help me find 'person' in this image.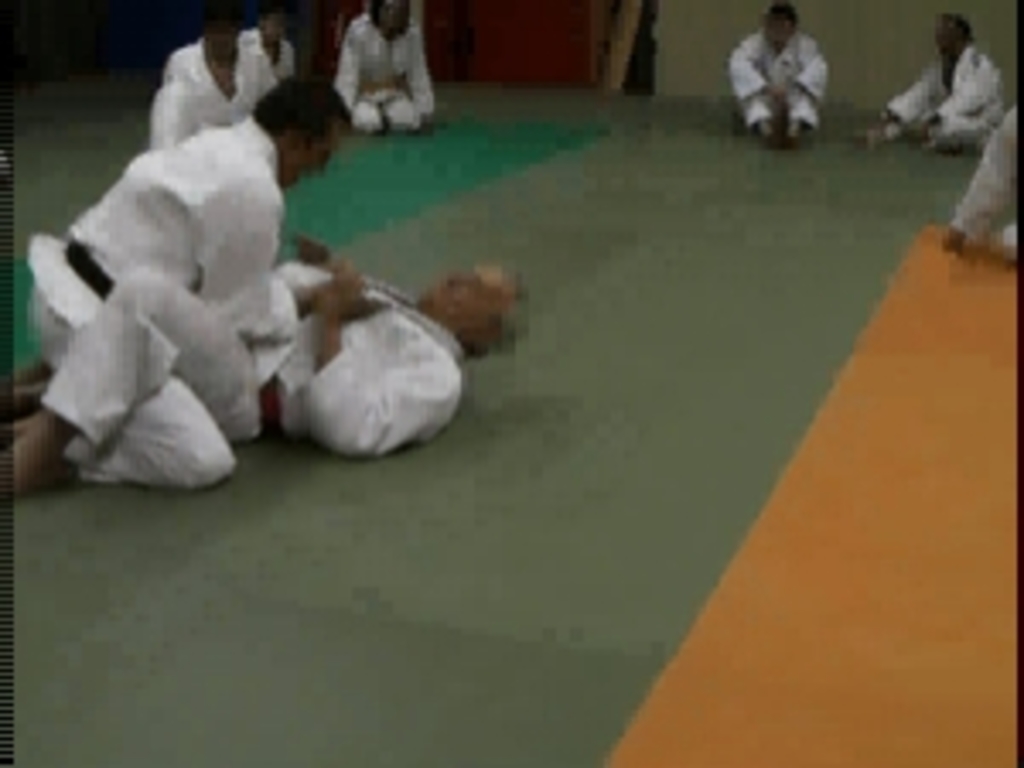
Found it: {"x1": 3, "y1": 72, "x2": 365, "y2": 492}.
